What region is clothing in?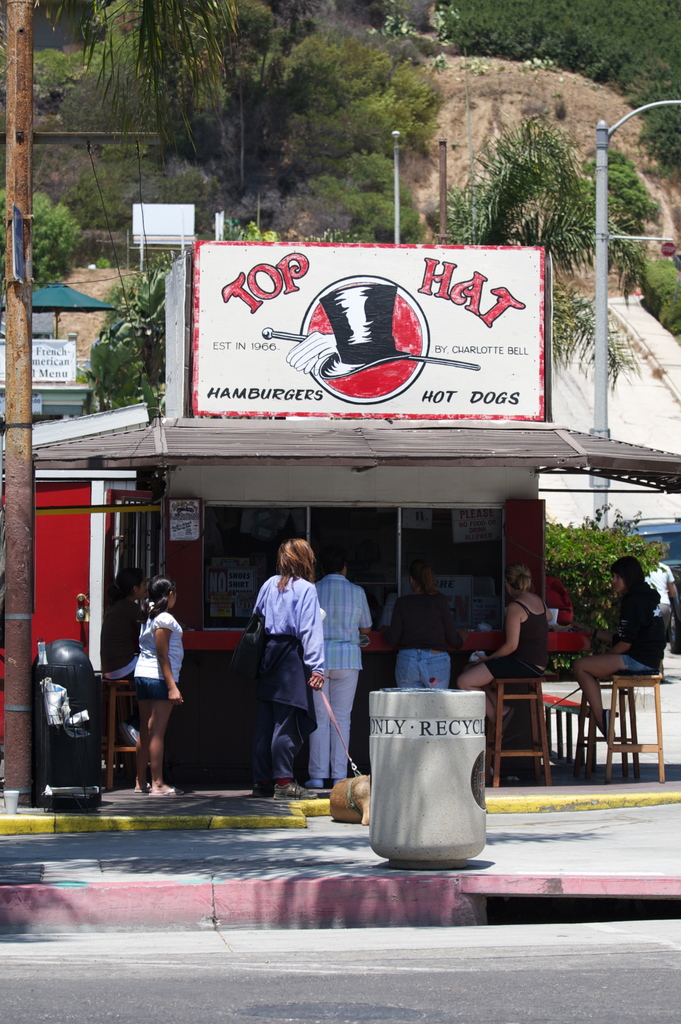
<box>389,589,462,685</box>.
